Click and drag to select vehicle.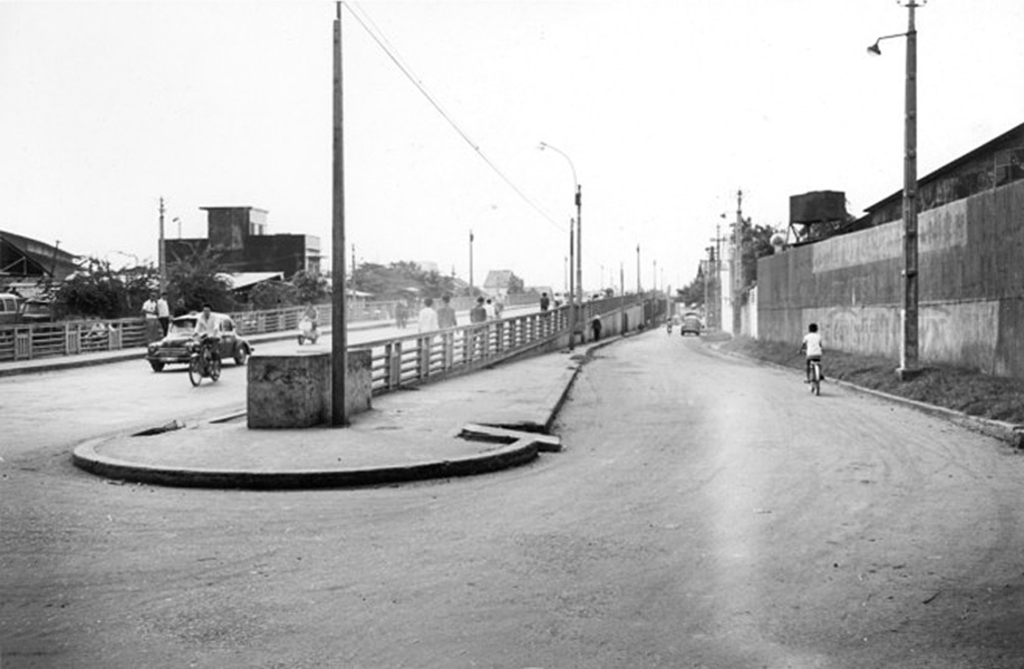
Selection: 683/310/701/337.
